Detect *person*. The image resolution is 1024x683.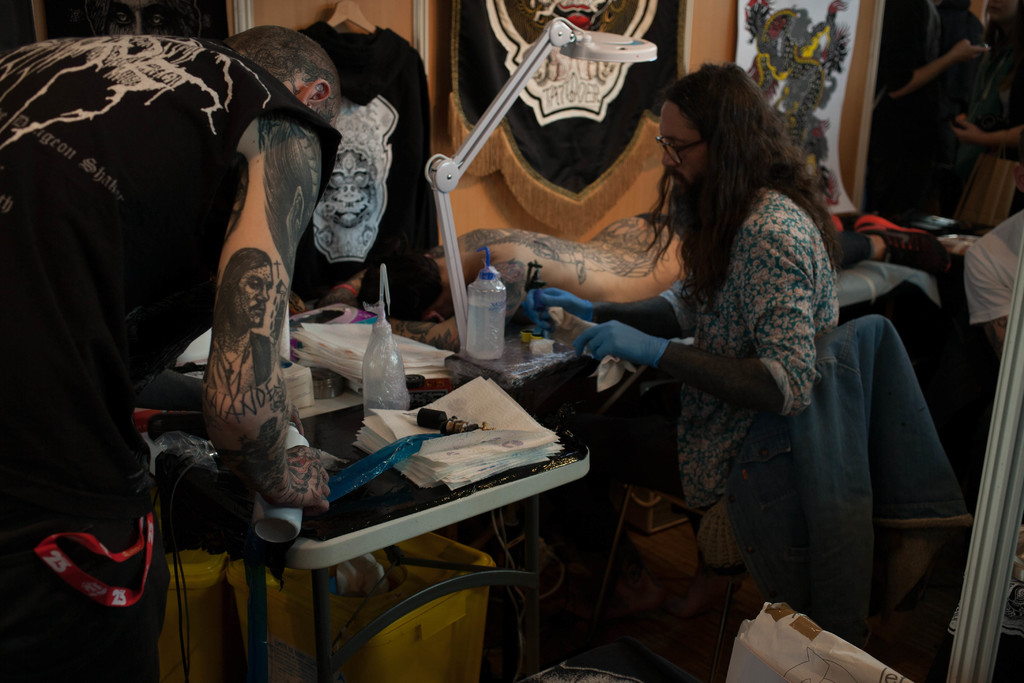
[200,244,278,395].
